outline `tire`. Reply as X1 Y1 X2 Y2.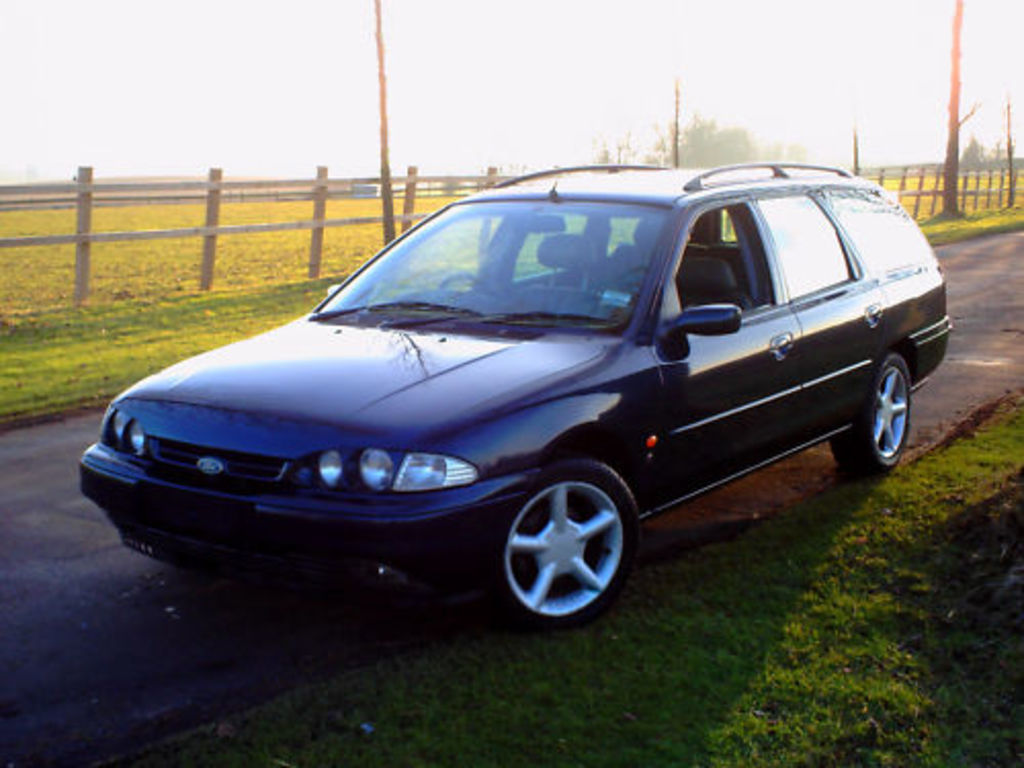
471 451 639 633.
